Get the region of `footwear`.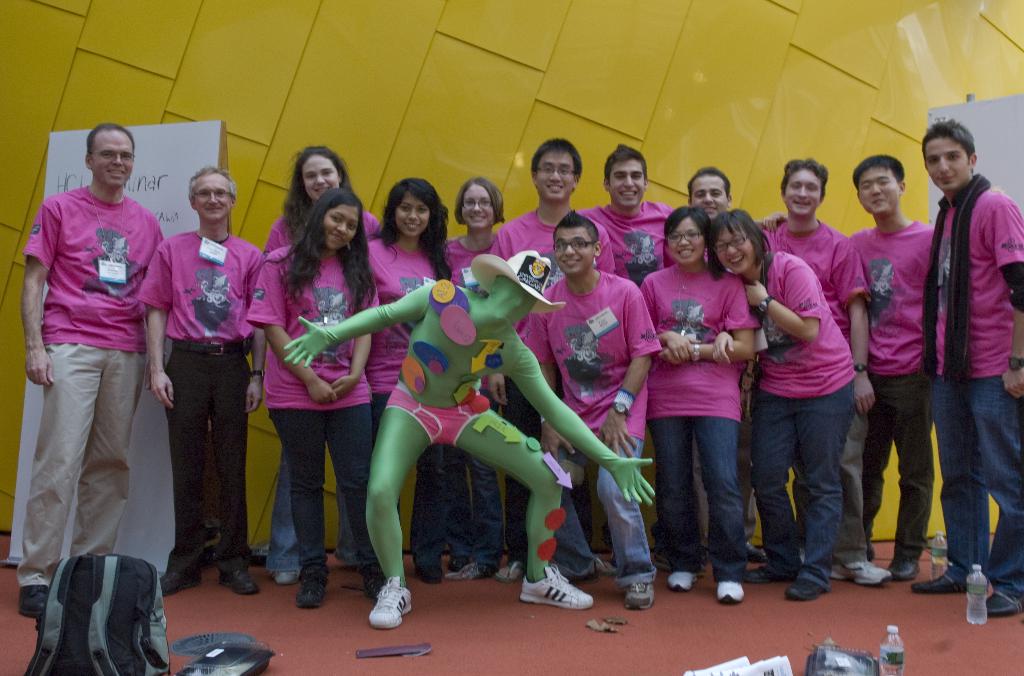
369, 570, 416, 629.
